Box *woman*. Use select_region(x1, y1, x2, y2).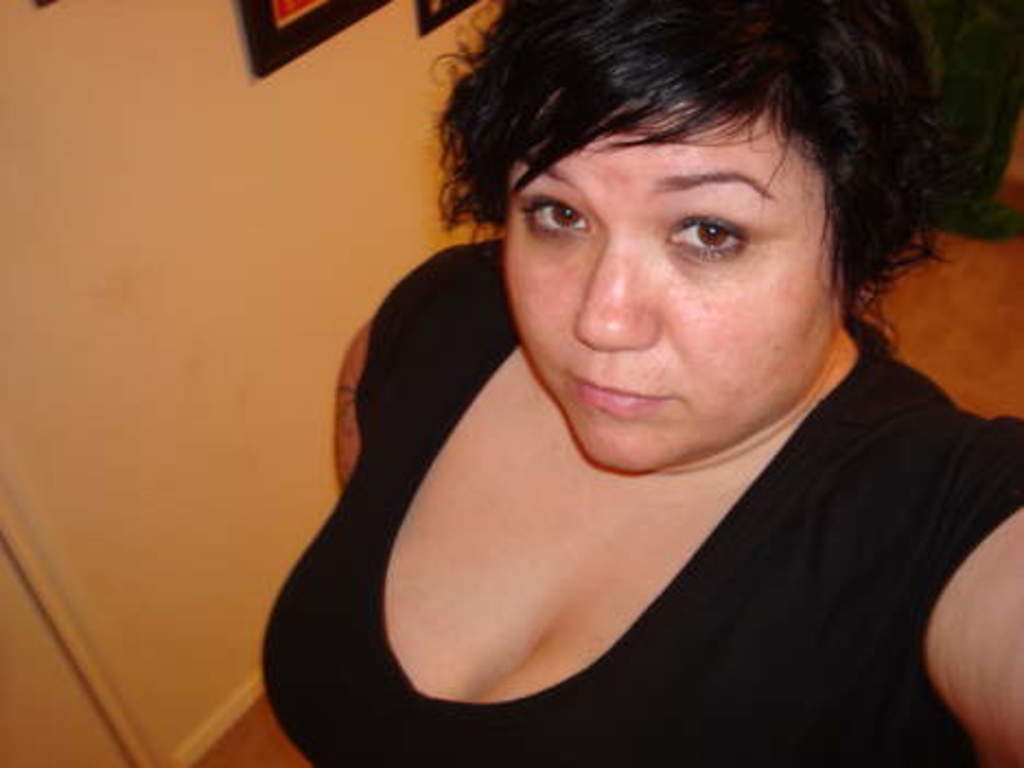
select_region(232, 0, 1009, 744).
